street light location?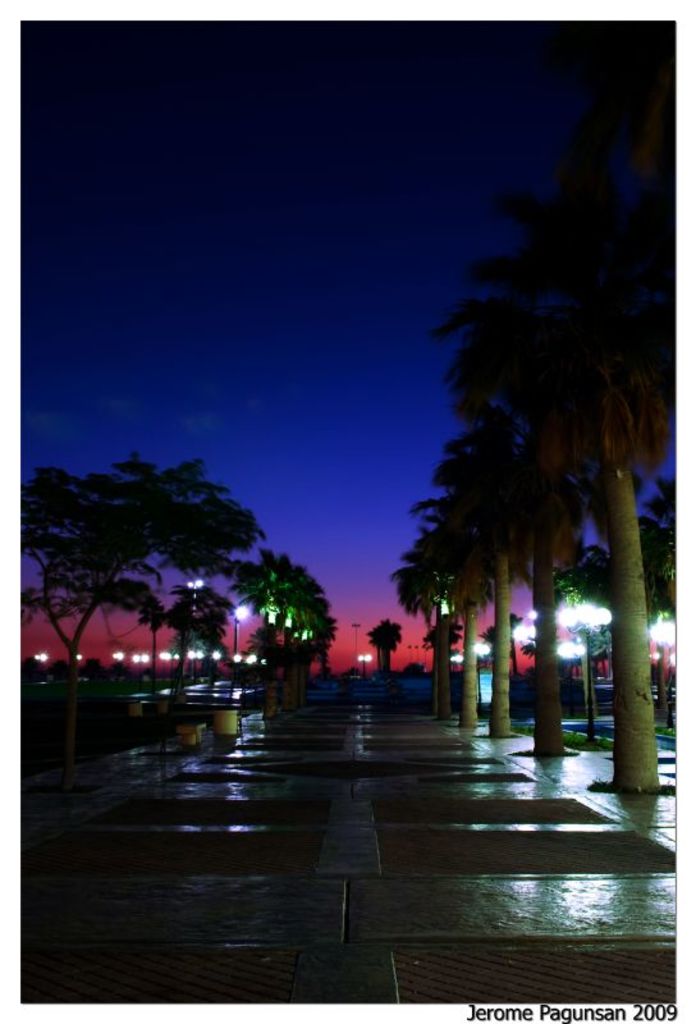
l=225, t=603, r=251, b=654
